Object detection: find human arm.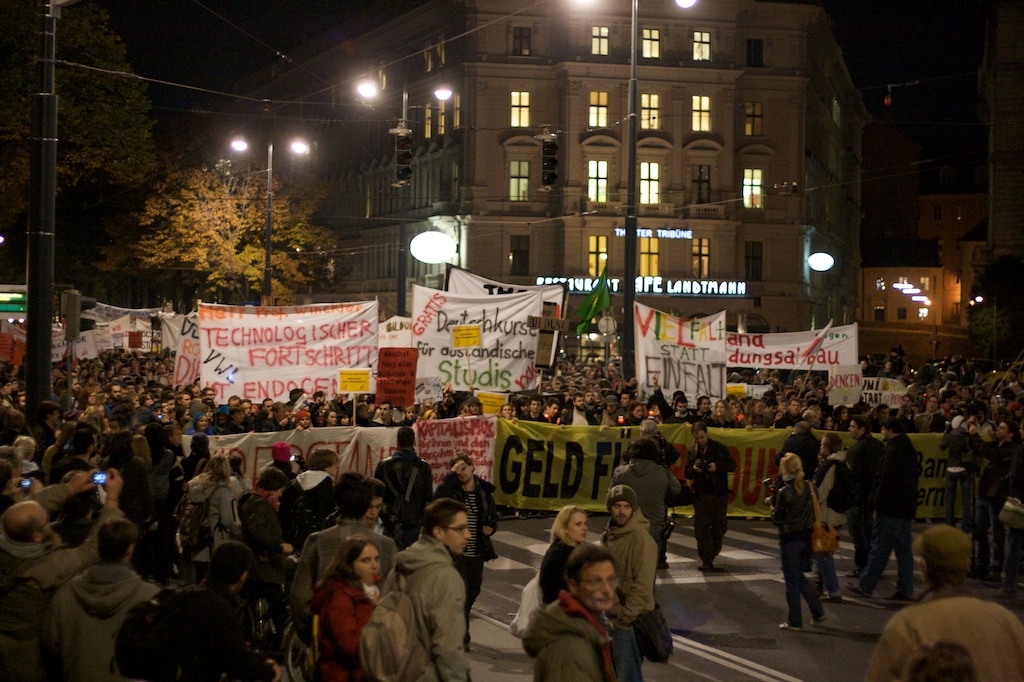
(x1=324, y1=590, x2=385, y2=669).
